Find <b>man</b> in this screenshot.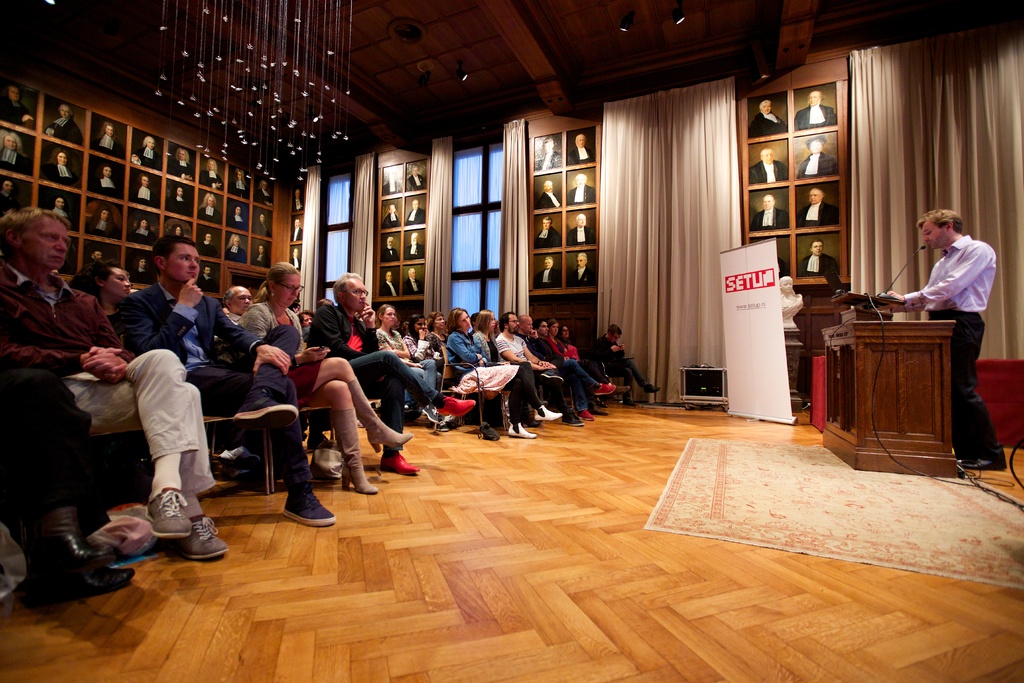
The bounding box for <b>man</b> is locate(378, 265, 396, 297).
